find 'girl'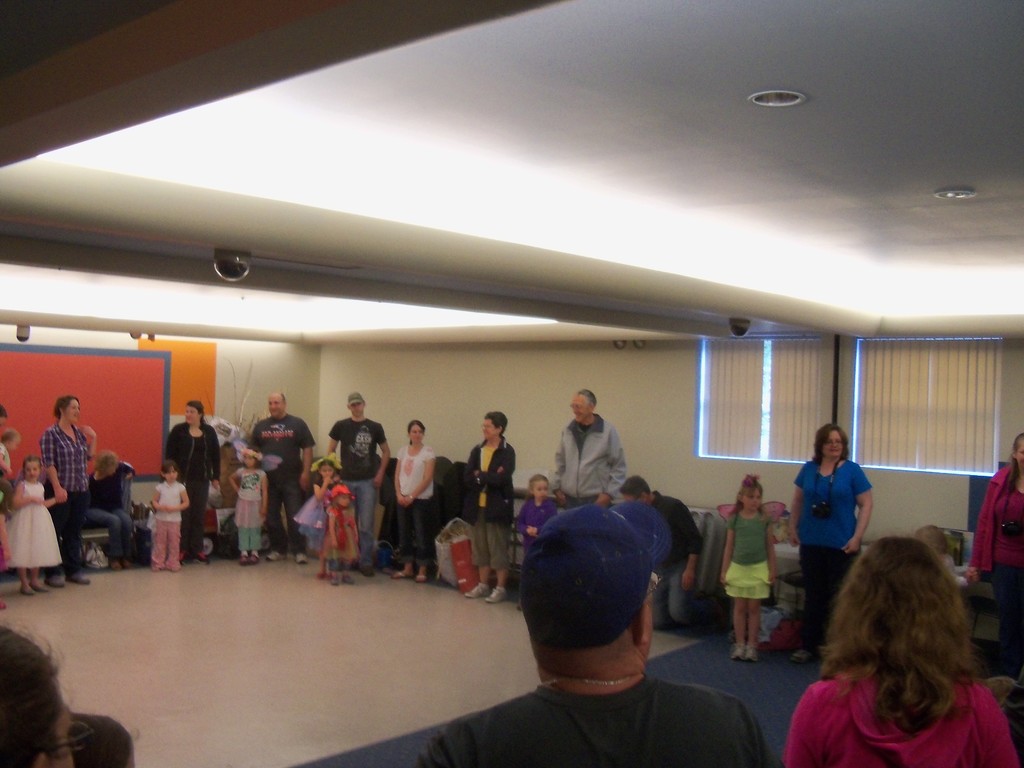
913:521:976:590
